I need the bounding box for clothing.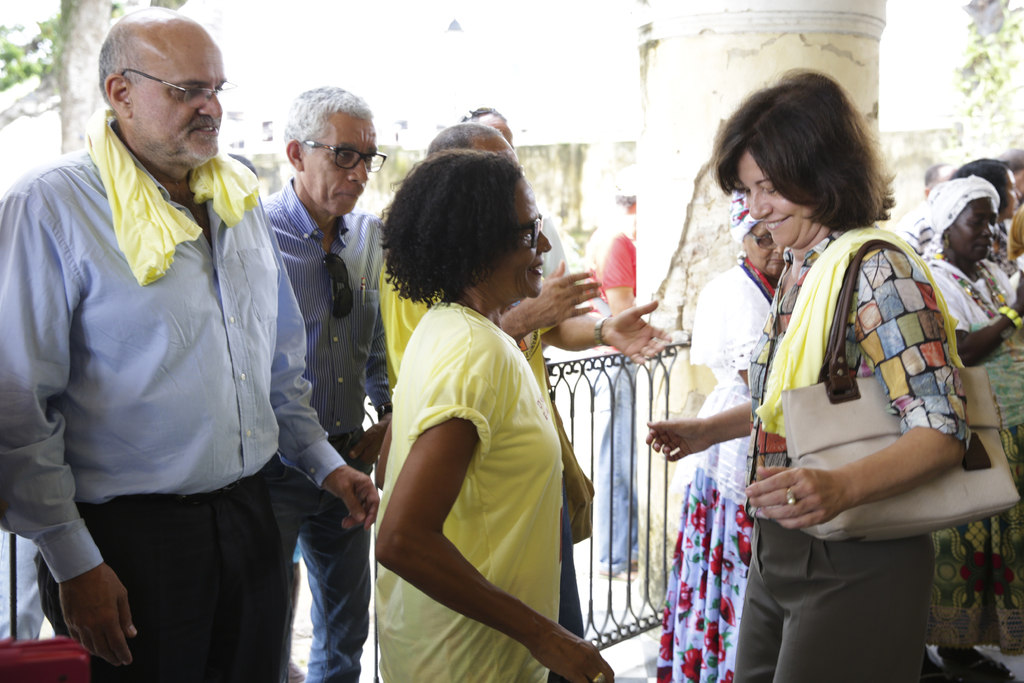
Here it is: bbox=[0, 115, 343, 682].
